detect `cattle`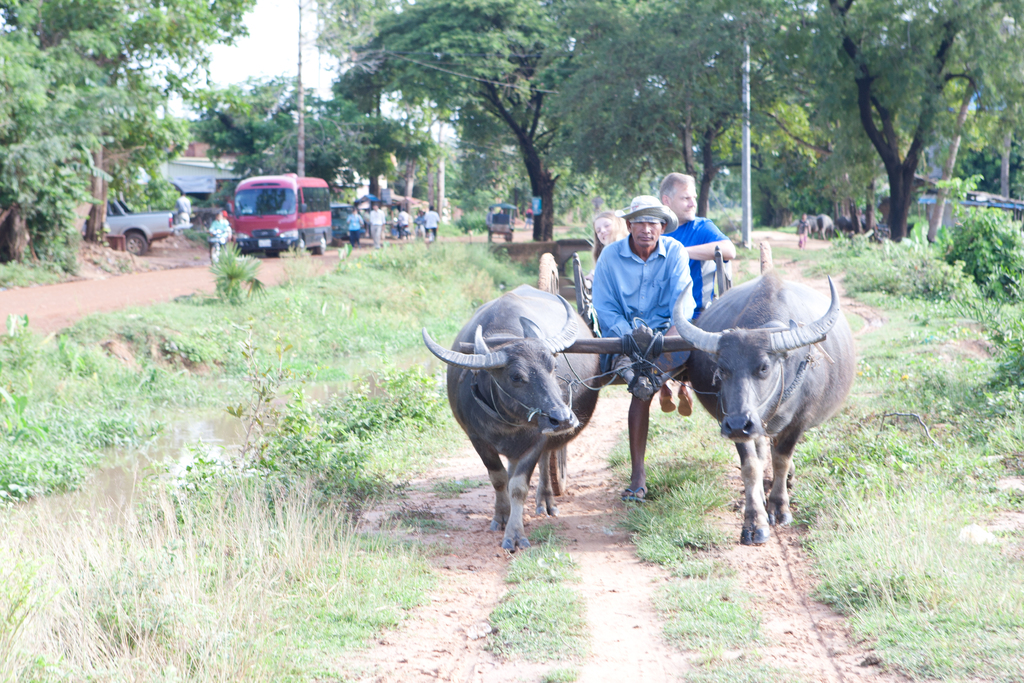
left=674, top=270, right=856, bottom=541
